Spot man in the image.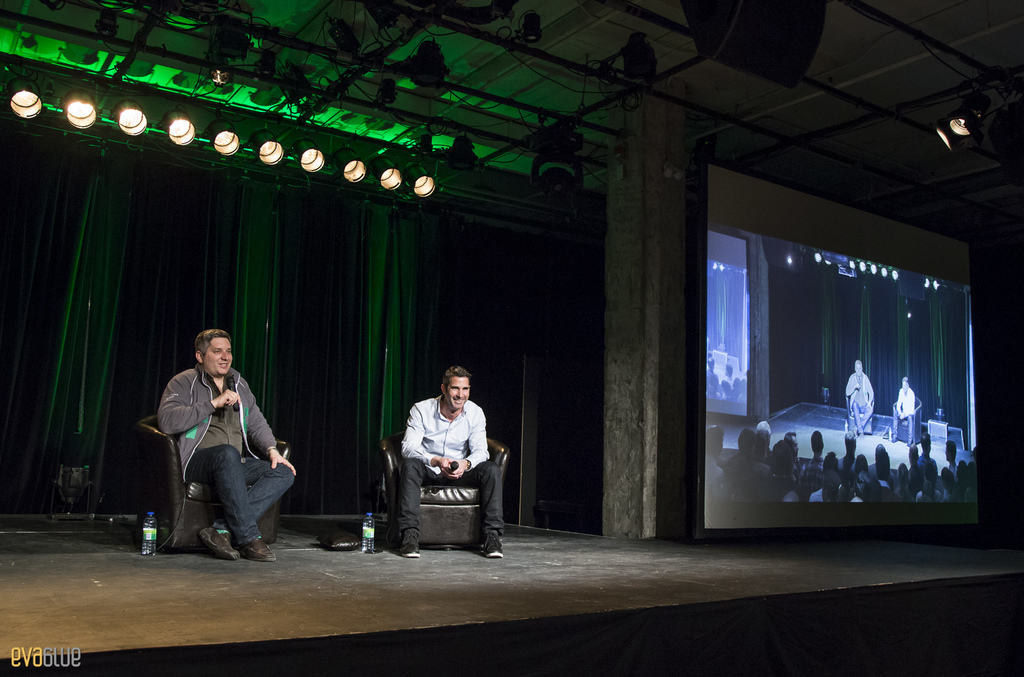
man found at x1=386, y1=362, x2=511, y2=567.
